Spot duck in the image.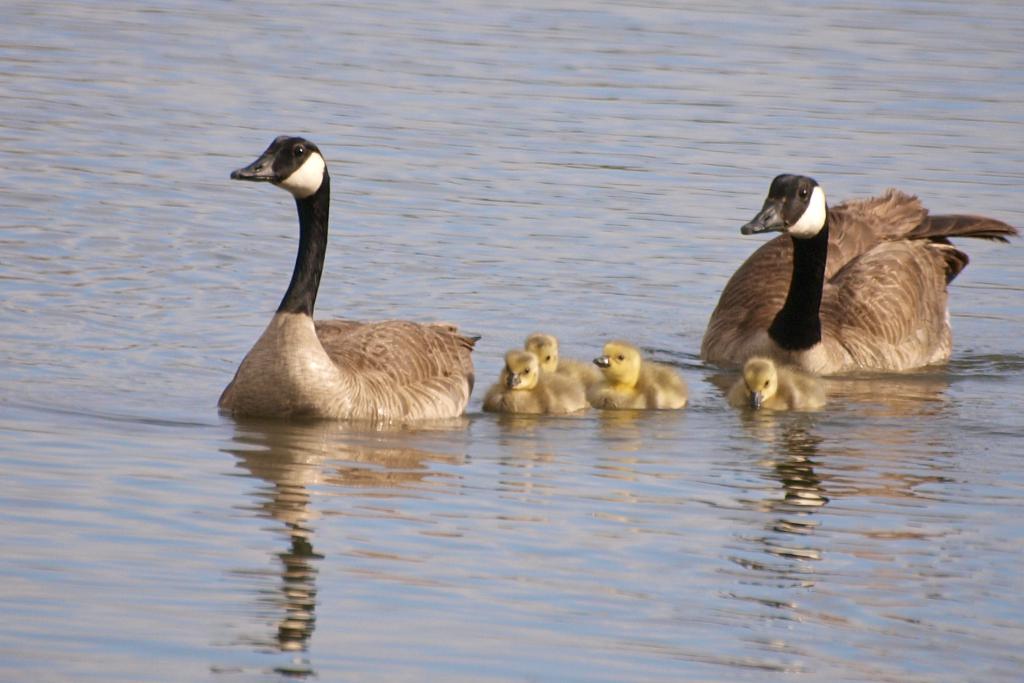
duck found at x1=483, y1=347, x2=598, y2=410.
